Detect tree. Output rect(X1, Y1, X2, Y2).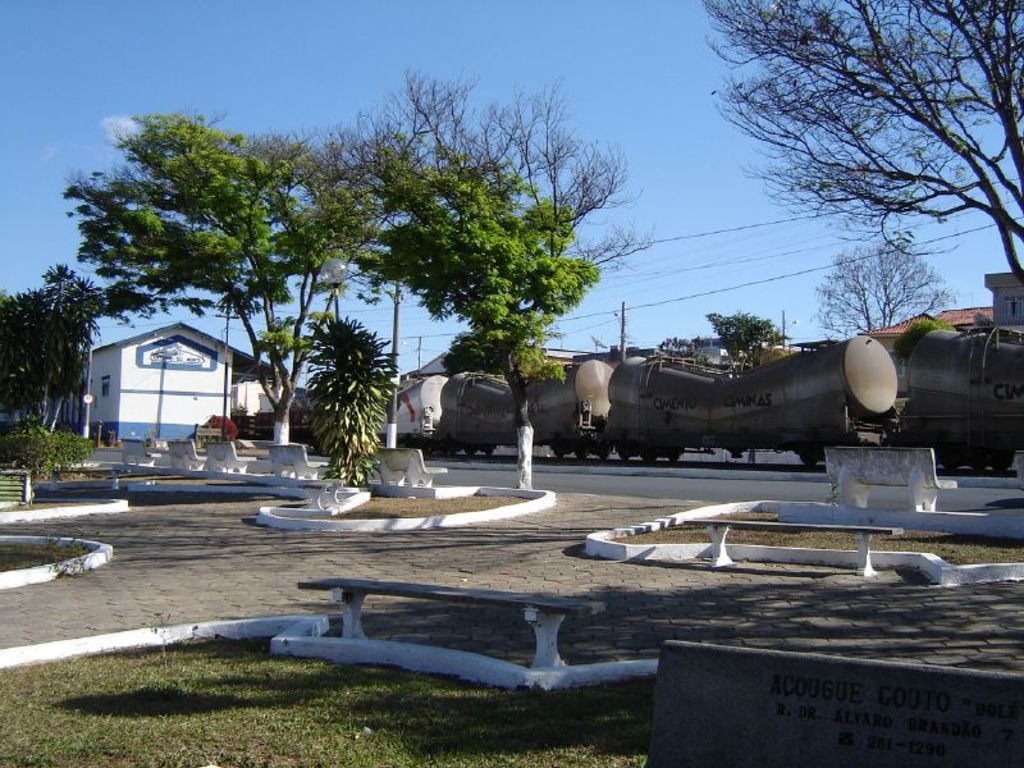
rect(820, 241, 956, 333).
